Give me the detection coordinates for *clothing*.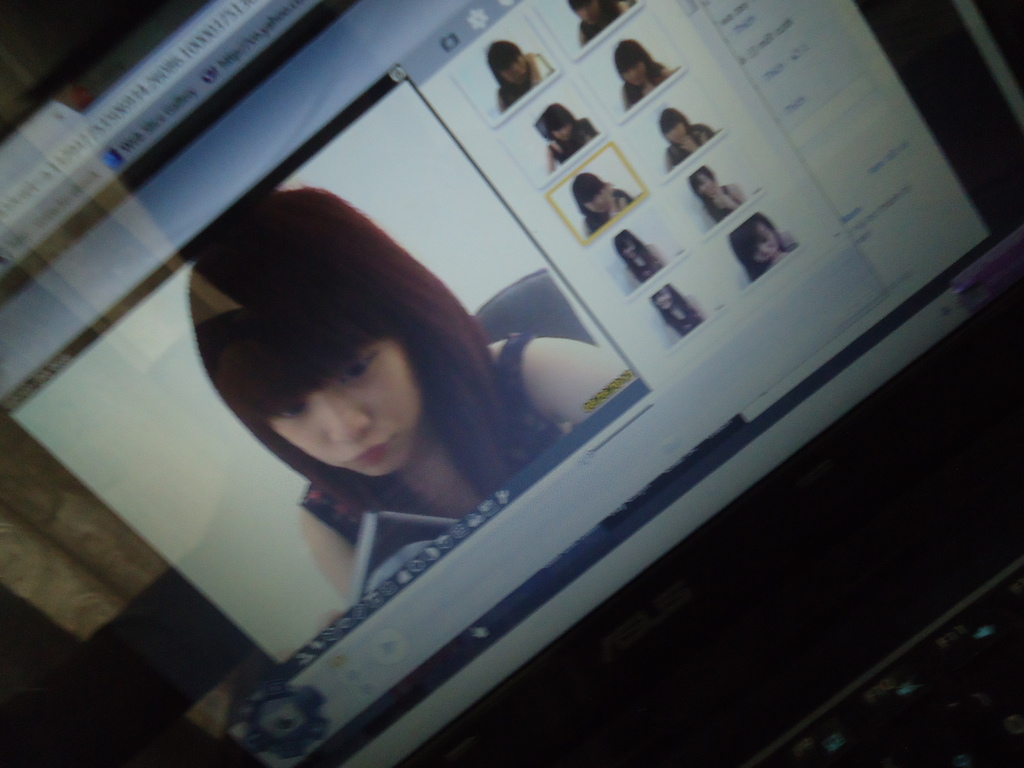
290:328:591:564.
